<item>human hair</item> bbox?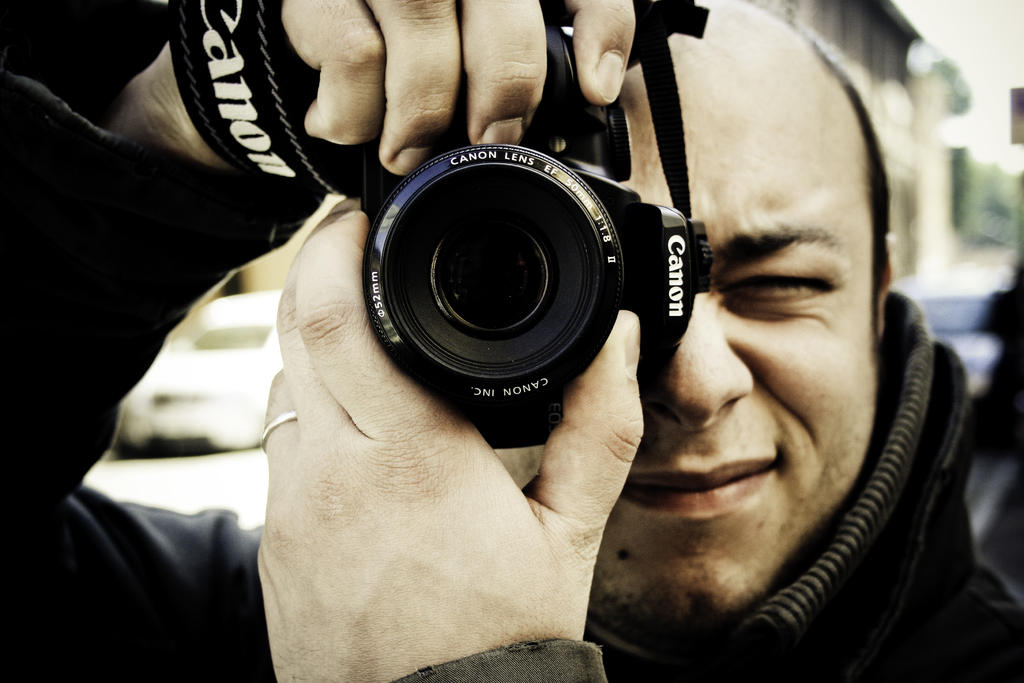
BBox(808, 20, 896, 305)
